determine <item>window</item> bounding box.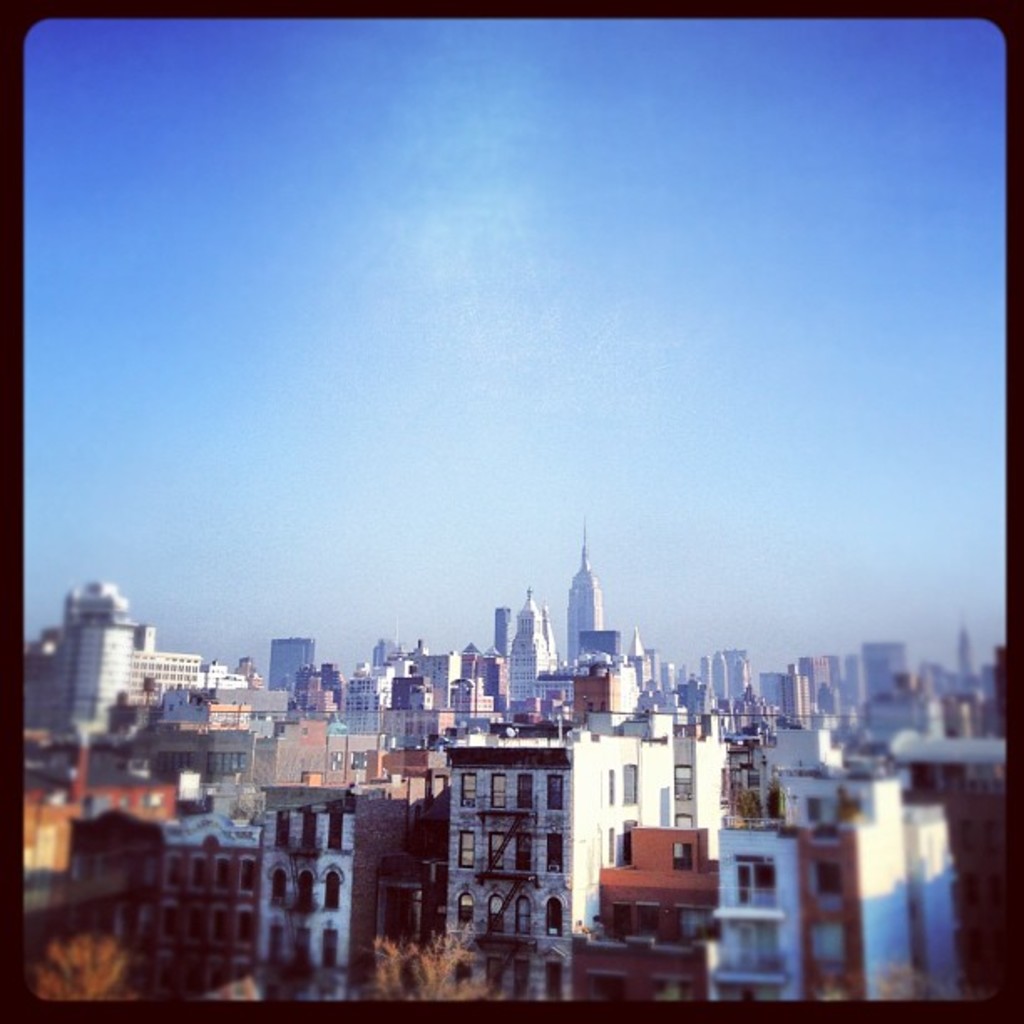
Determined: crop(325, 862, 348, 914).
